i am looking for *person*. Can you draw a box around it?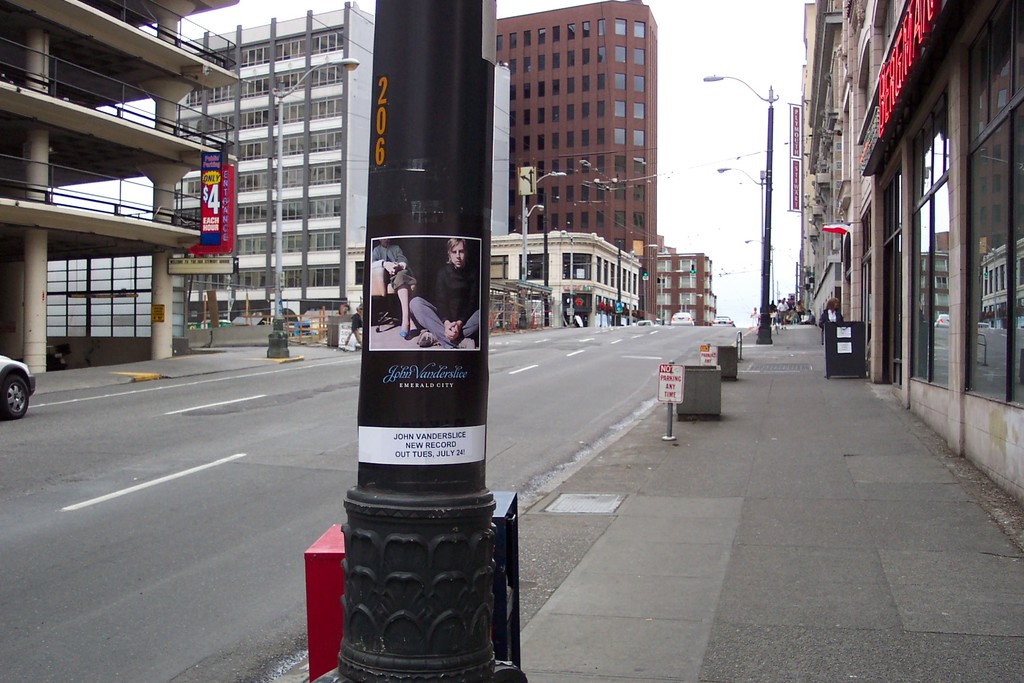
Sure, the bounding box is region(337, 304, 360, 353).
